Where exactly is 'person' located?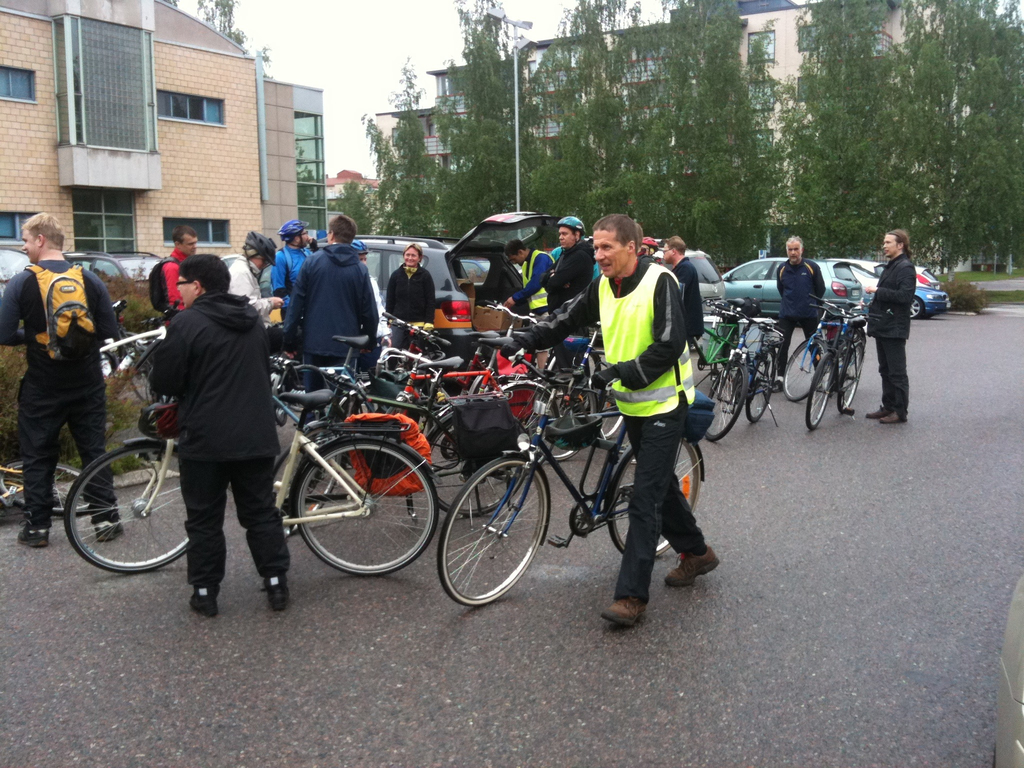
Its bounding box is <box>386,244,435,380</box>.
